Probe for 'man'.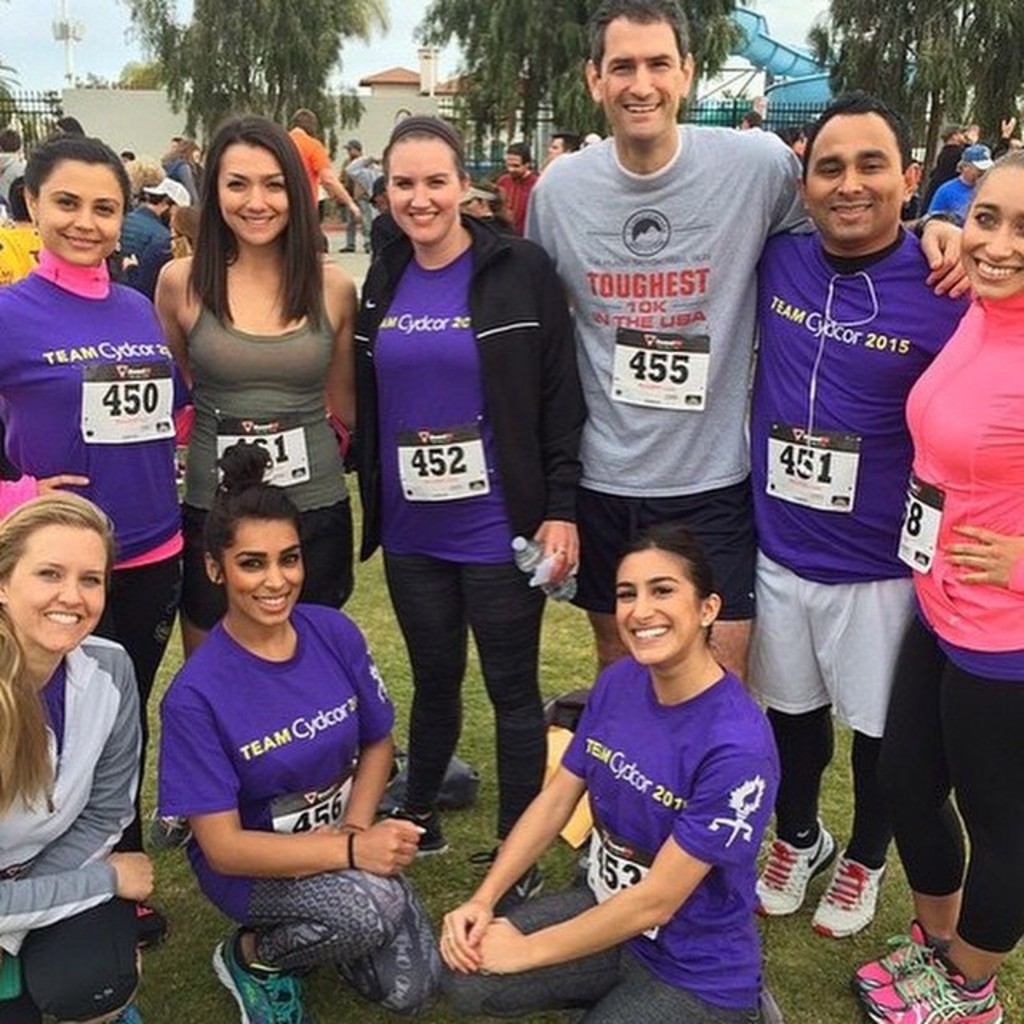
Probe result: <bbox>493, 141, 536, 230</bbox>.
